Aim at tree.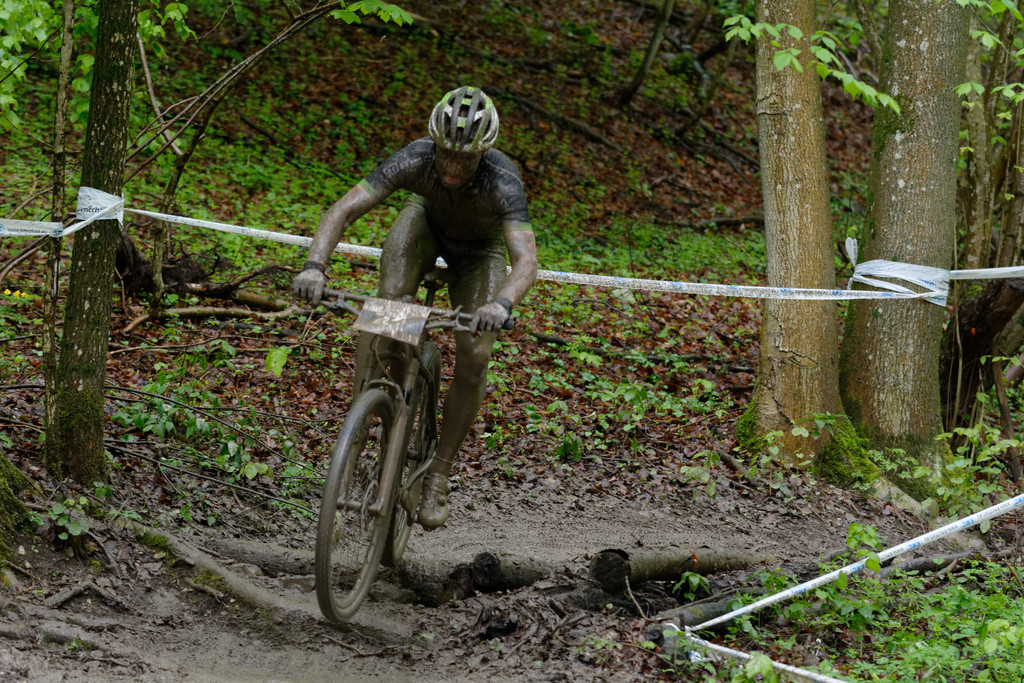
Aimed at x1=825, y1=0, x2=979, y2=483.
